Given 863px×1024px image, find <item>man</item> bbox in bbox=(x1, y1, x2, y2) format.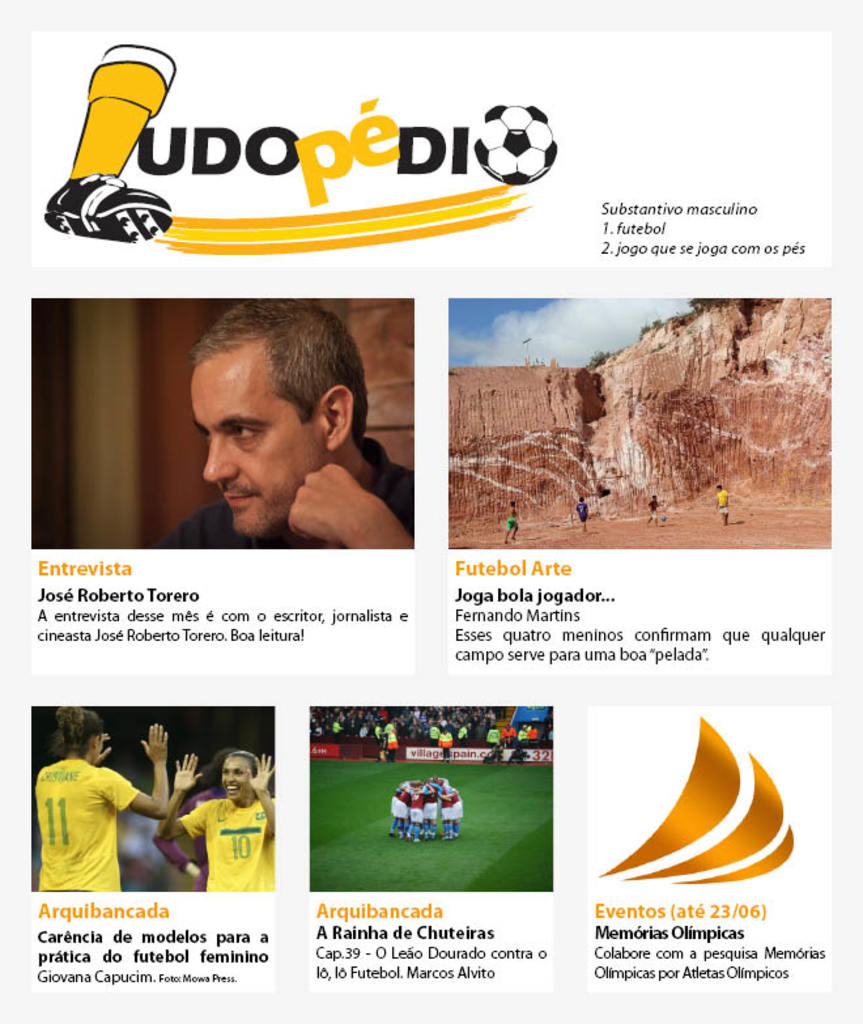
bbox=(8, 702, 173, 892).
